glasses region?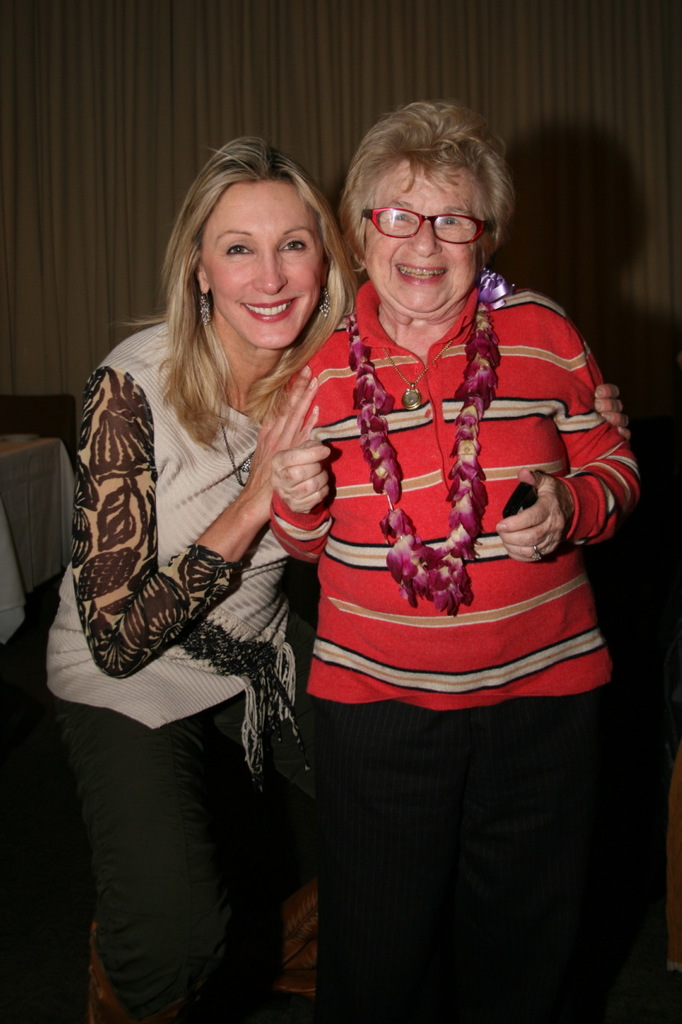
box(361, 194, 503, 238)
